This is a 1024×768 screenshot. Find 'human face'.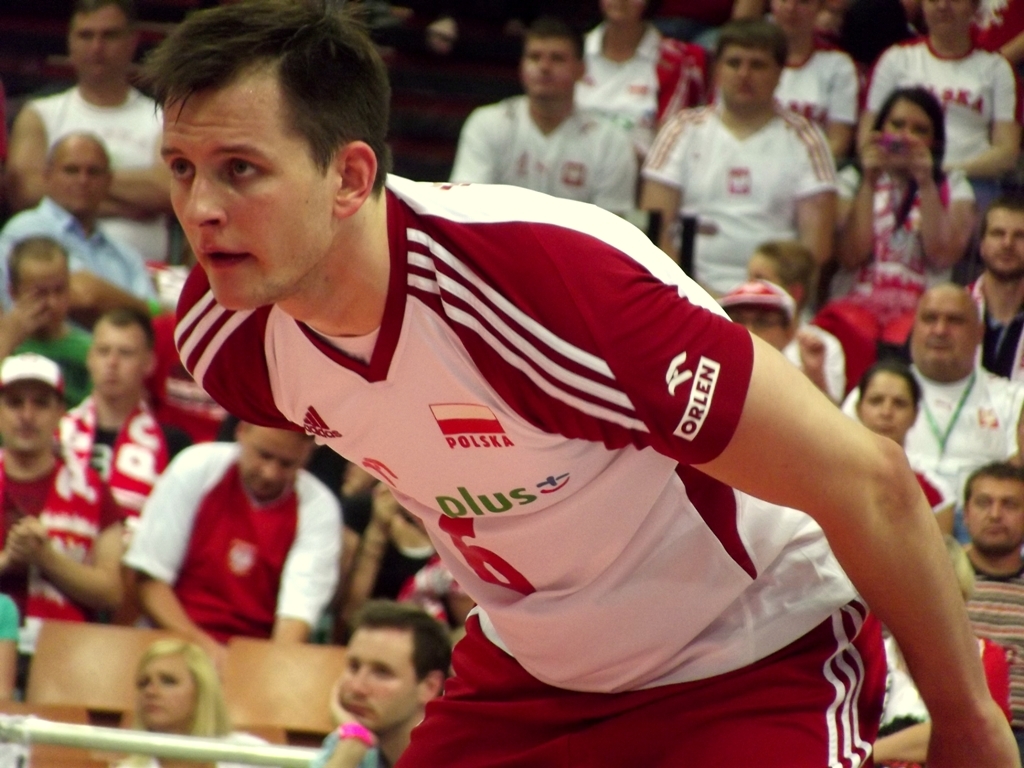
Bounding box: (x1=980, y1=213, x2=1023, y2=278).
